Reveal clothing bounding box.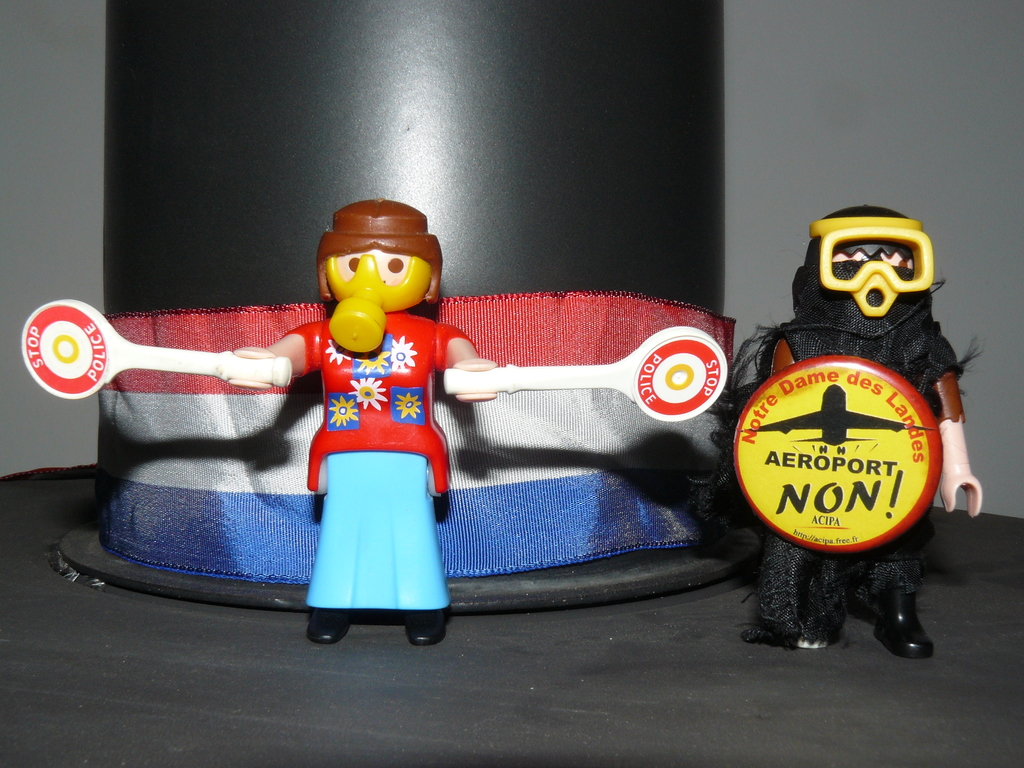
Revealed: <box>730,271,968,651</box>.
